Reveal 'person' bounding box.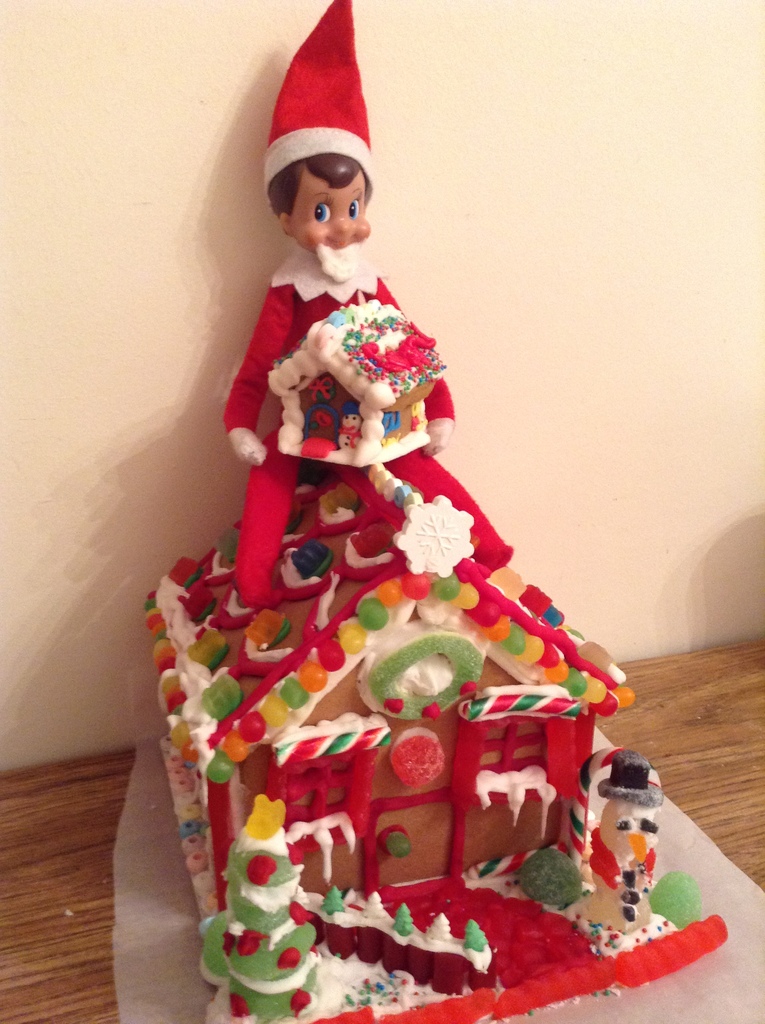
Revealed: <region>236, 10, 458, 616</region>.
